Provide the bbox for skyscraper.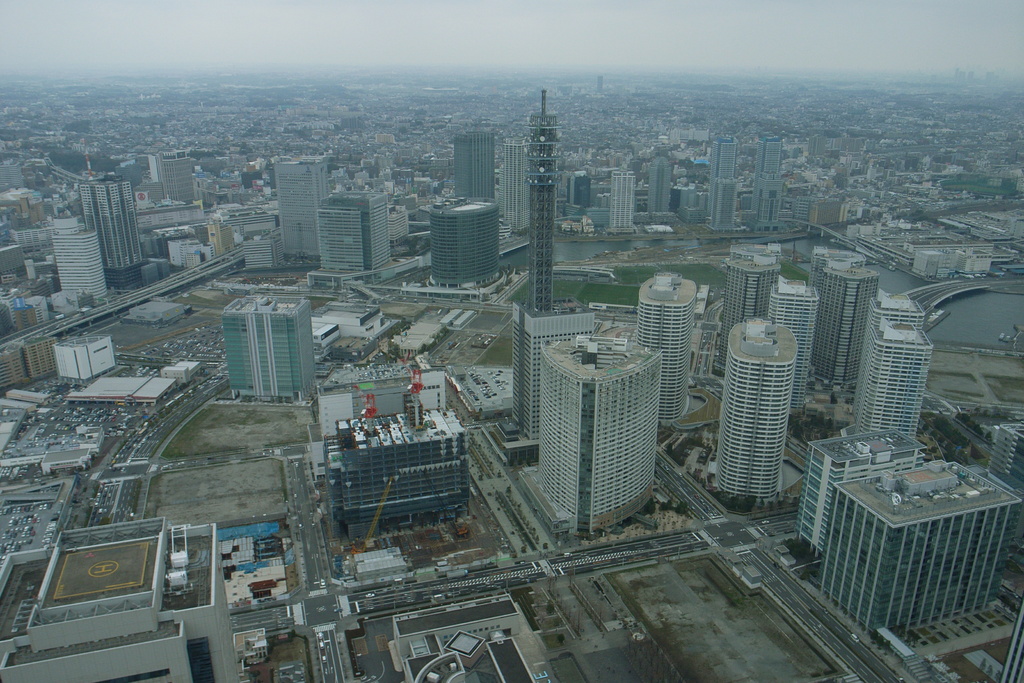
rect(845, 297, 920, 440).
